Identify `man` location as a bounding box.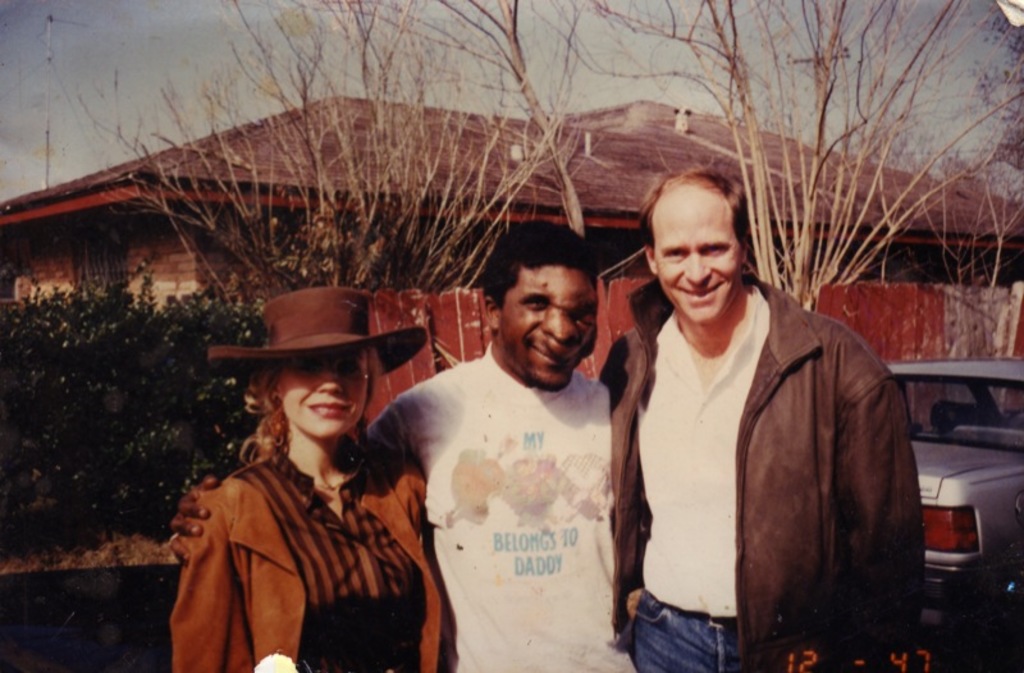
(left=166, top=215, right=635, bottom=672).
